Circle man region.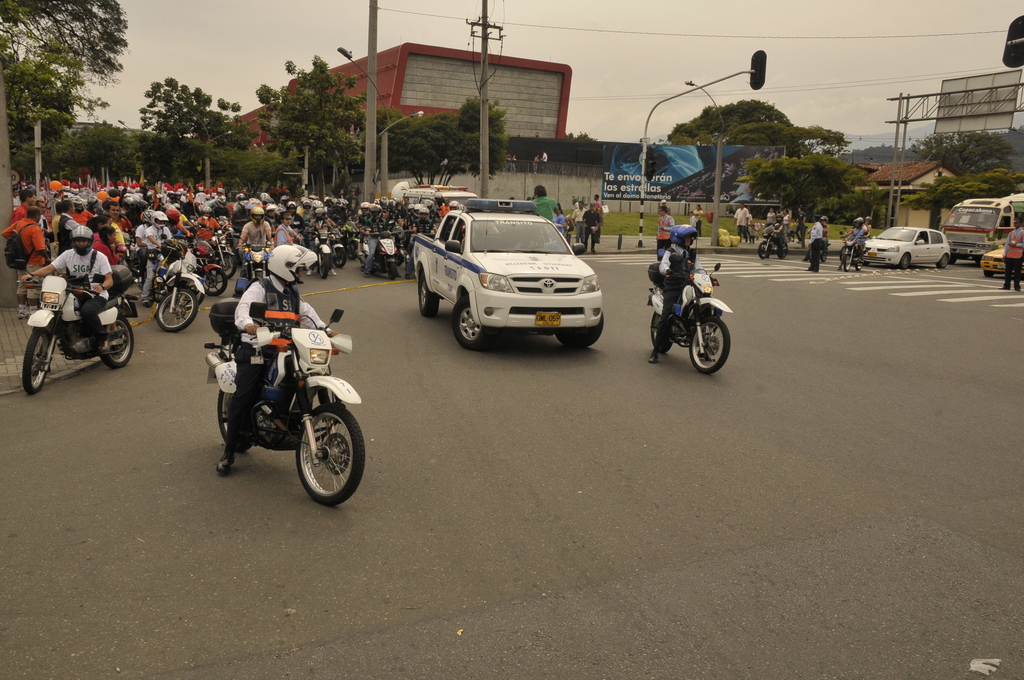
Region: x1=648, y1=224, x2=723, y2=364.
